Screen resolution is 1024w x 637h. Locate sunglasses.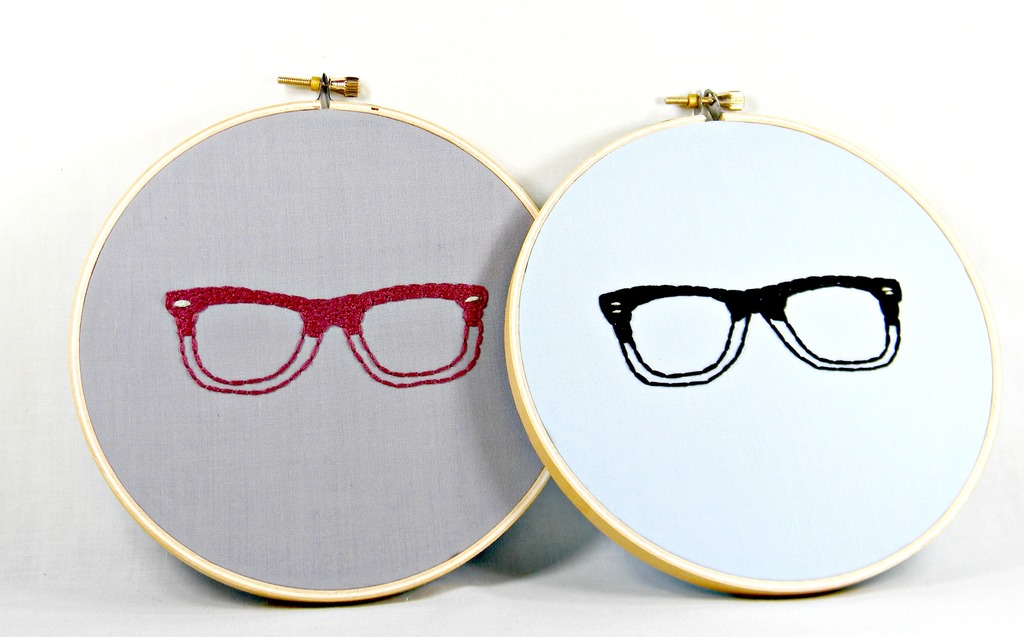
select_region(598, 276, 902, 389).
